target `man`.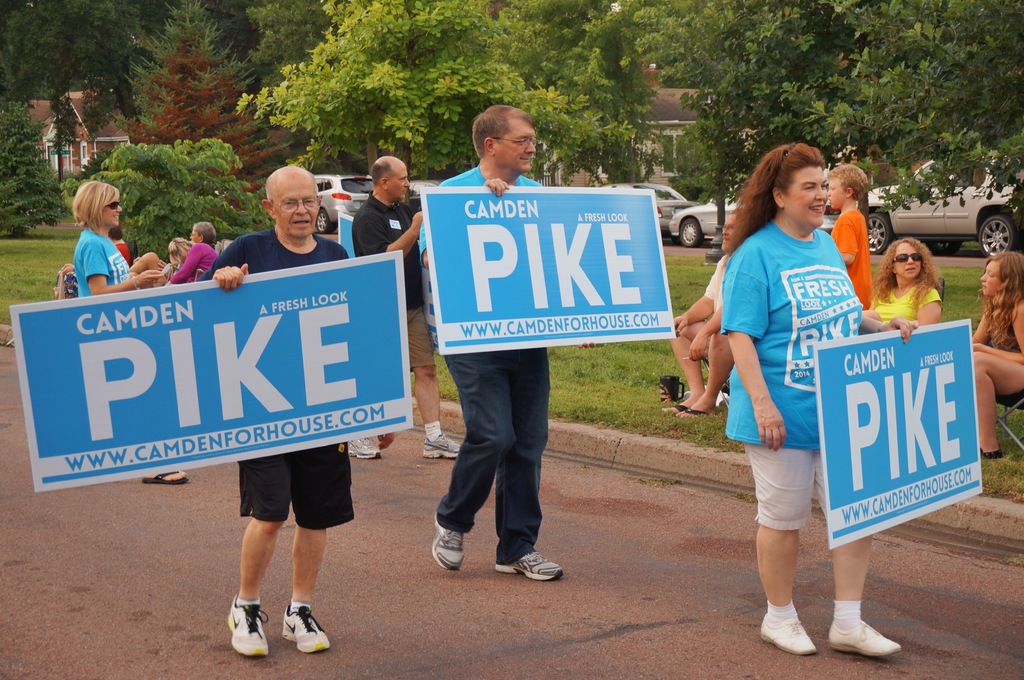
Target region: box(351, 158, 464, 457).
